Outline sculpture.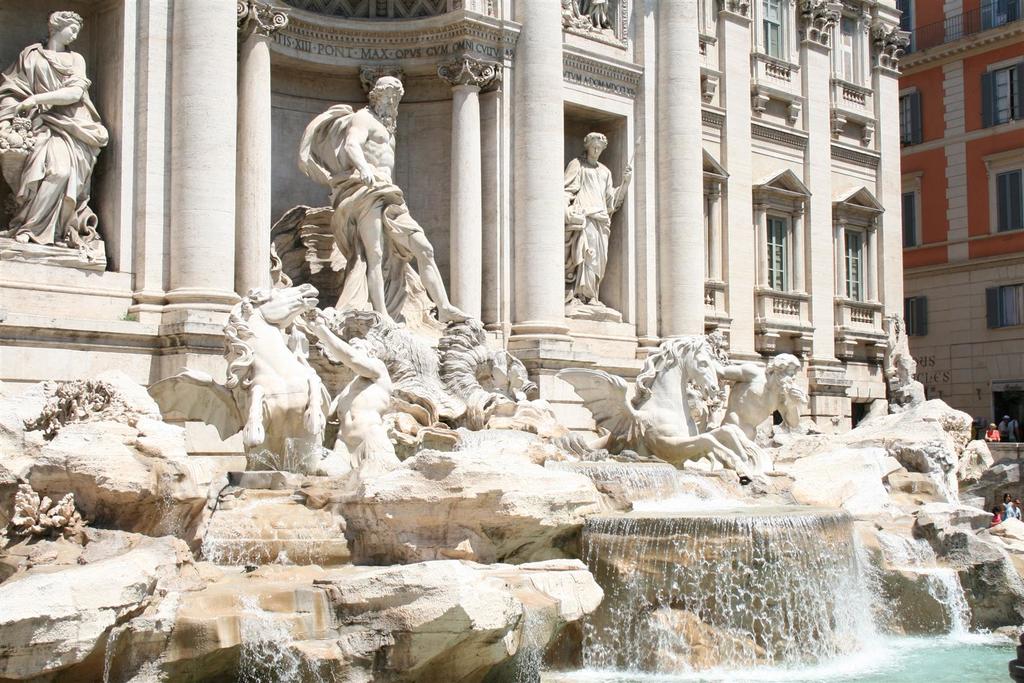
Outline: <box>125,277,401,482</box>.
